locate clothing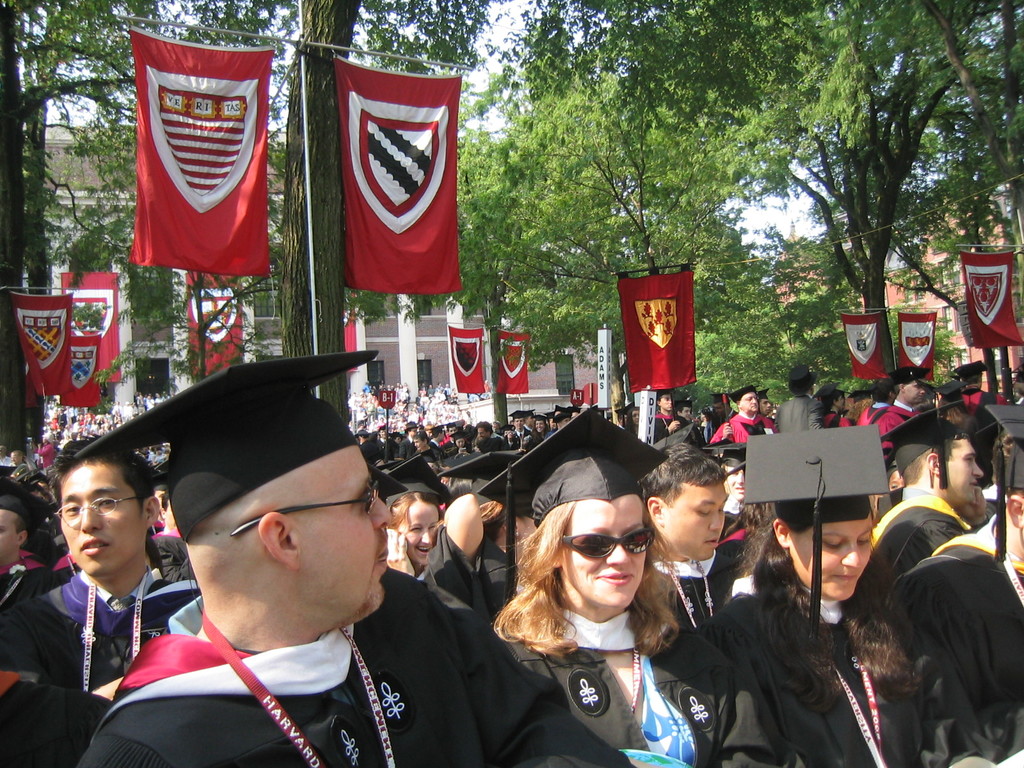
bbox=(37, 442, 54, 477)
